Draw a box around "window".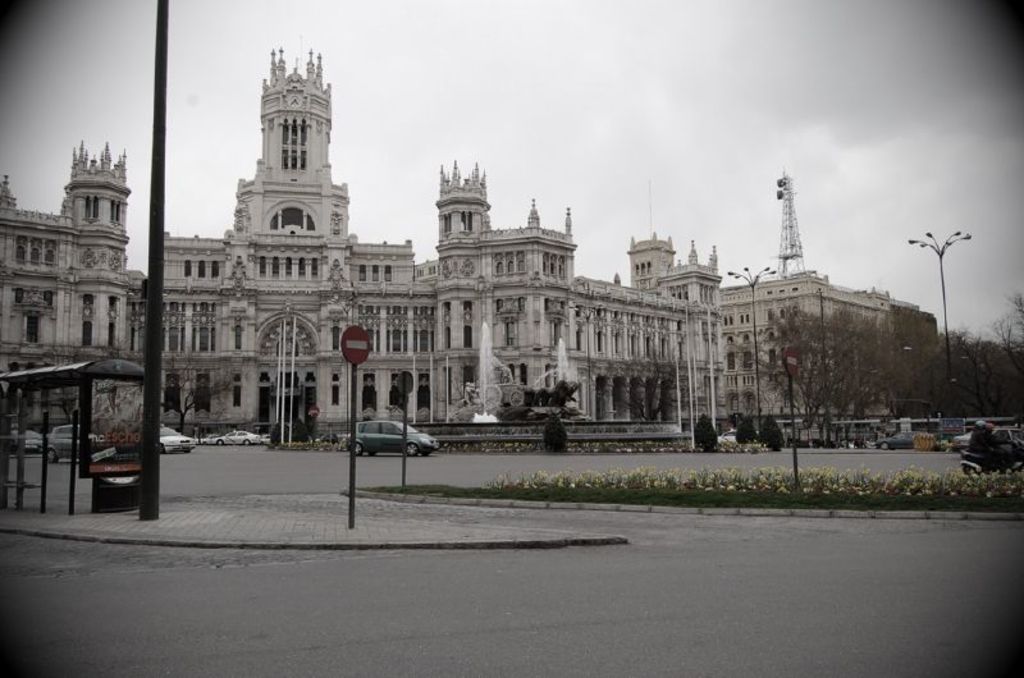
[x1=78, y1=196, x2=92, y2=220].
